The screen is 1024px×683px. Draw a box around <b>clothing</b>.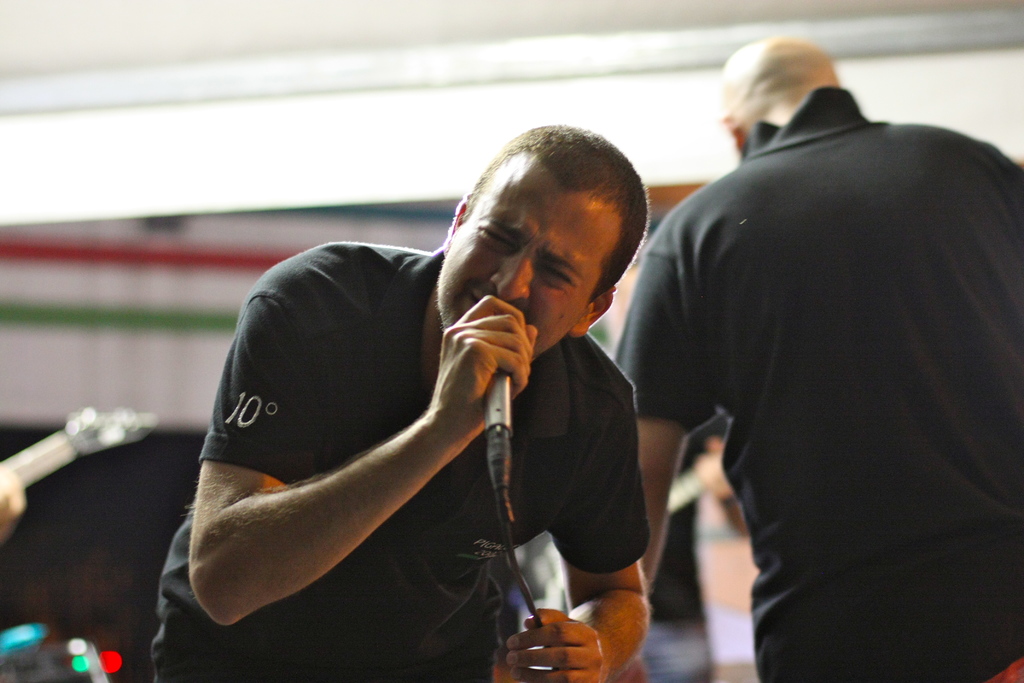
637,35,1014,682.
